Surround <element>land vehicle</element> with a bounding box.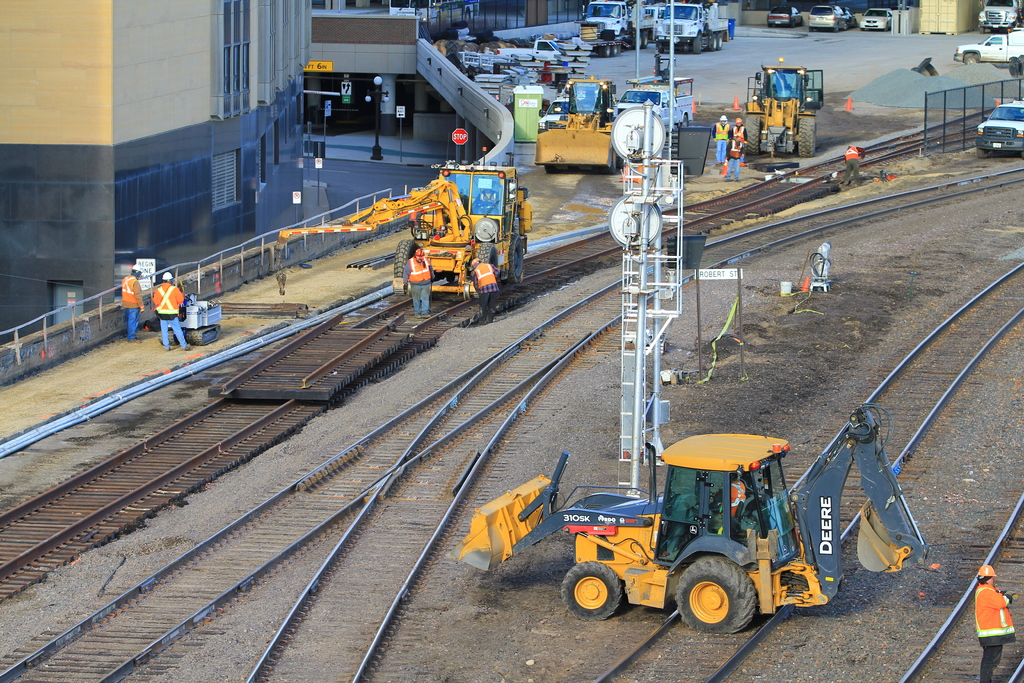
{"x1": 979, "y1": 103, "x2": 1023, "y2": 156}.
